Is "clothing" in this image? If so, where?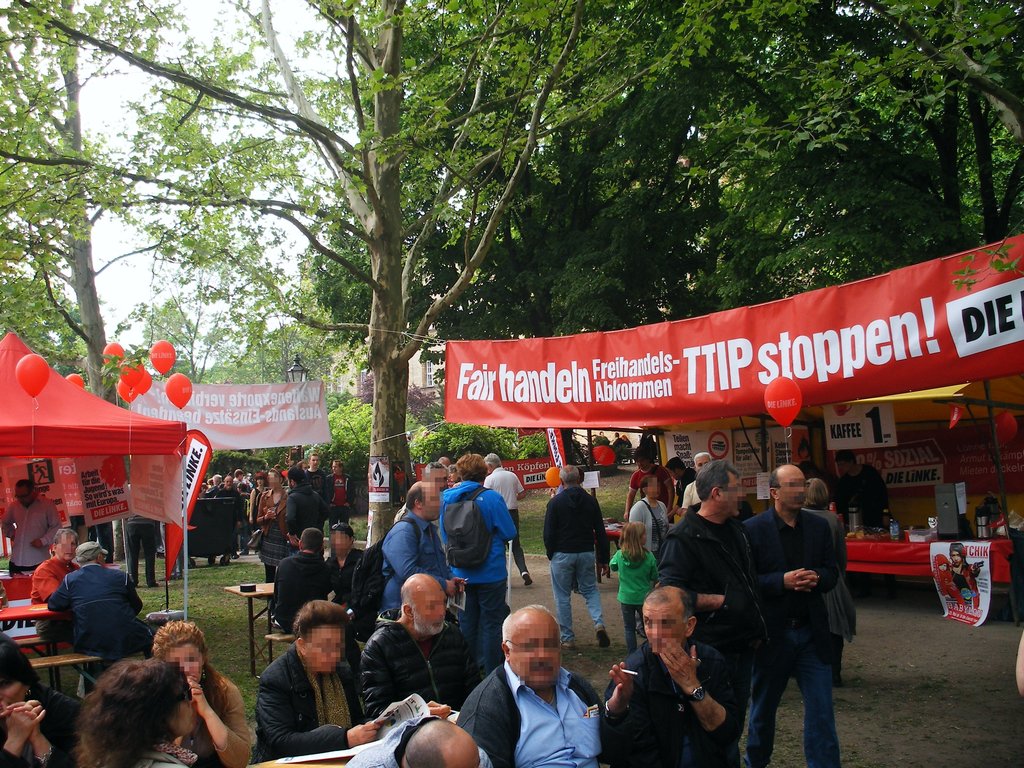
Yes, at pyautogui.locateOnScreen(252, 646, 368, 765).
